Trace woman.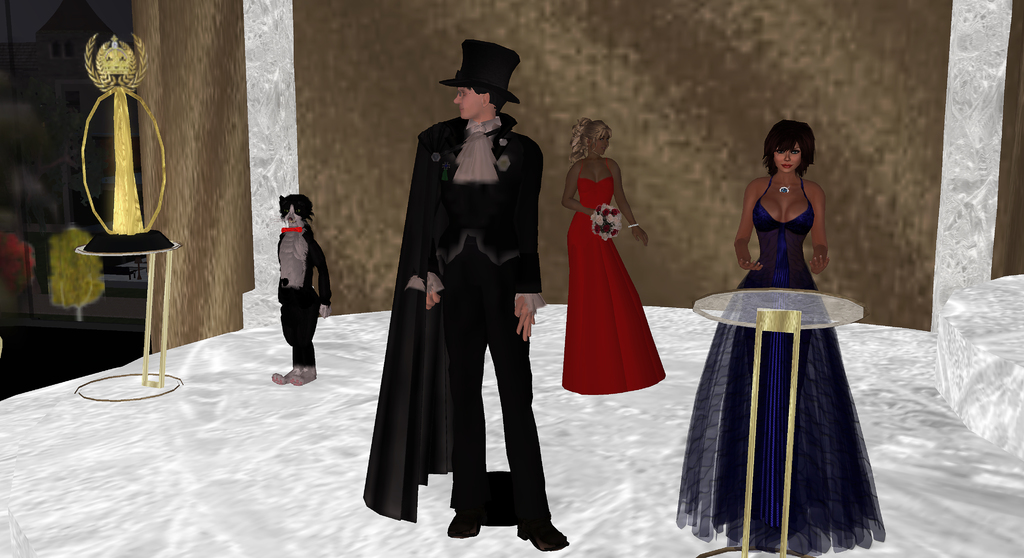
Traced to pyautogui.locateOnScreen(561, 117, 666, 393).
